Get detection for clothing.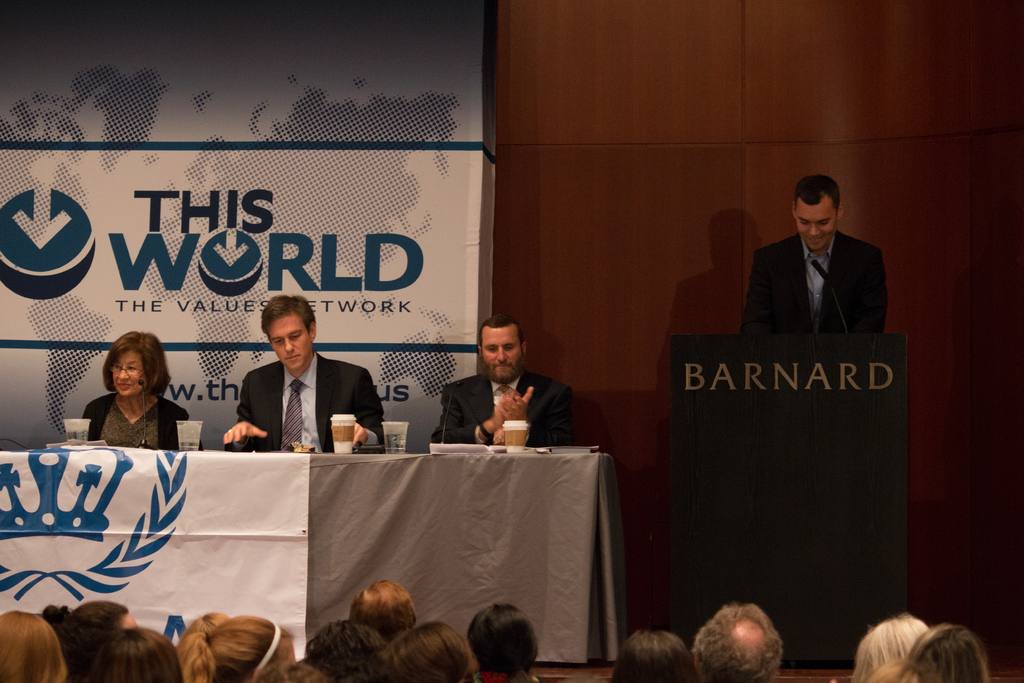
Detection: 230, 353, 384, 458.
